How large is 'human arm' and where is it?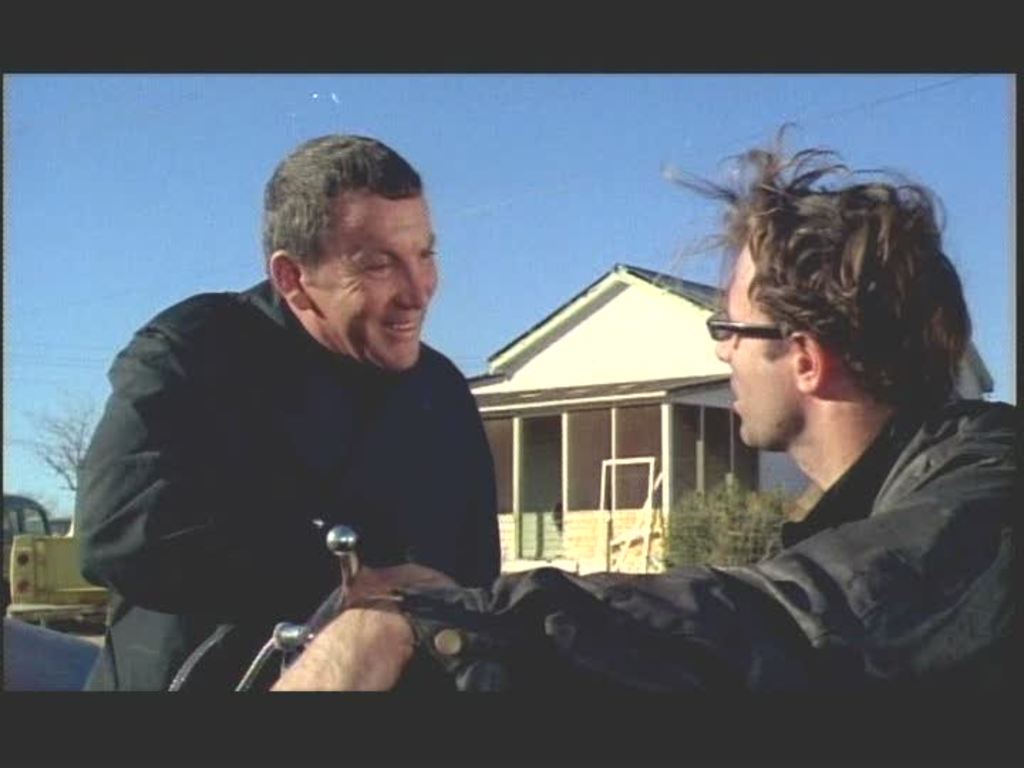
Bounding box: <bbox>292, 428, 1023, 687</bbox>.
